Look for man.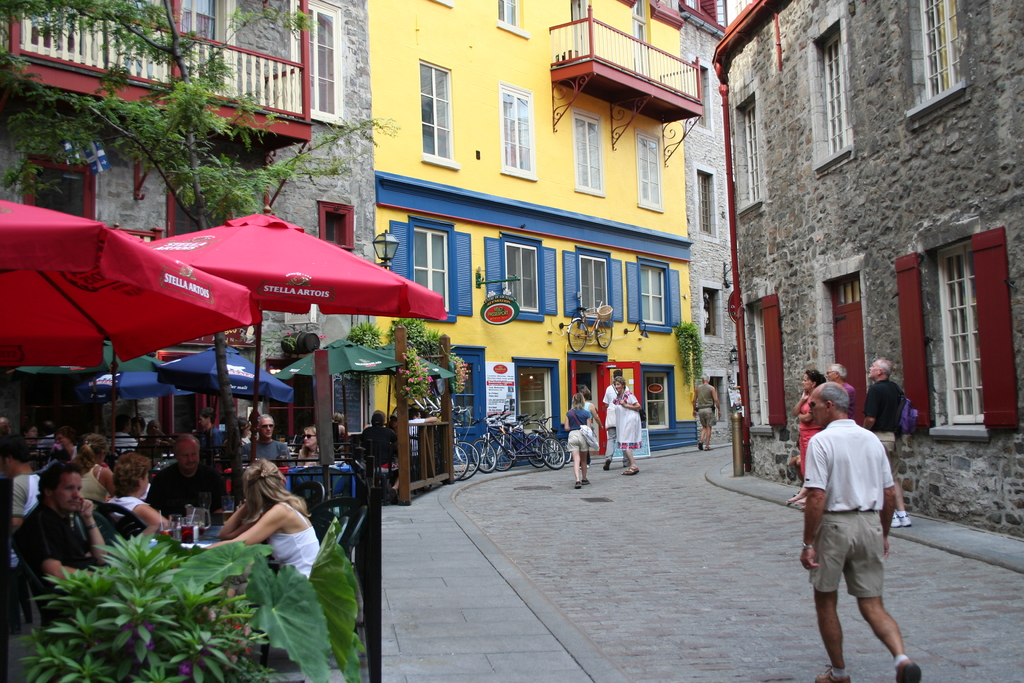
Found: left=787, top=372, right=921, bottom=681.
